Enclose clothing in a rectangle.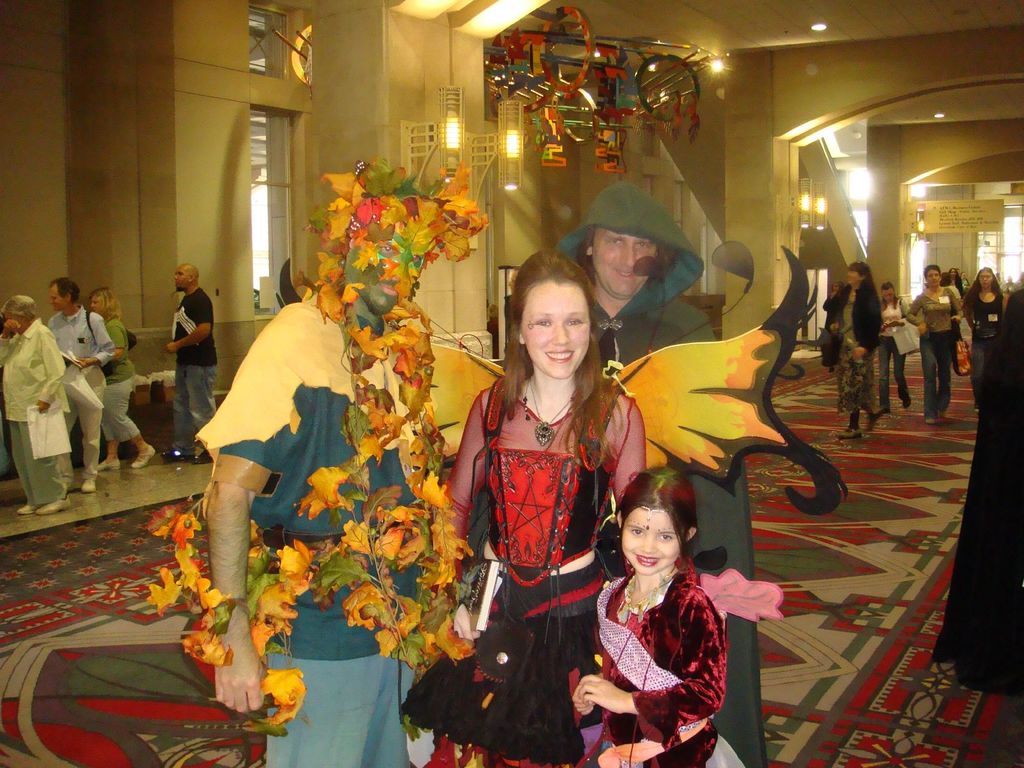
box(584, 550, 744, 746).
